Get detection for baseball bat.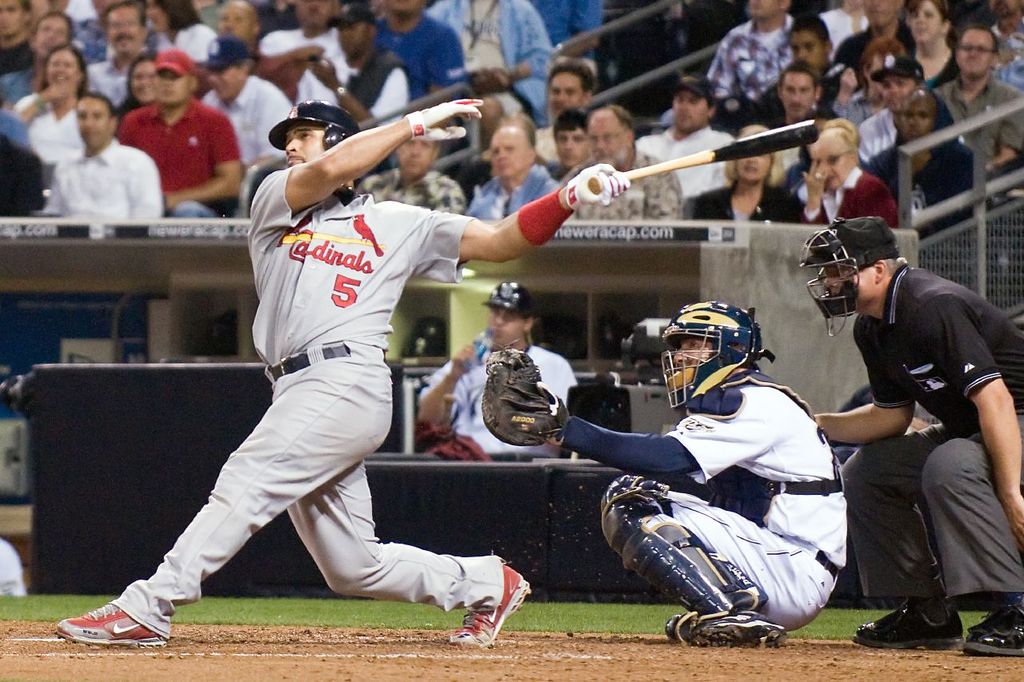
Detection: x1=589, y1=117, x2=818, y2=196.
